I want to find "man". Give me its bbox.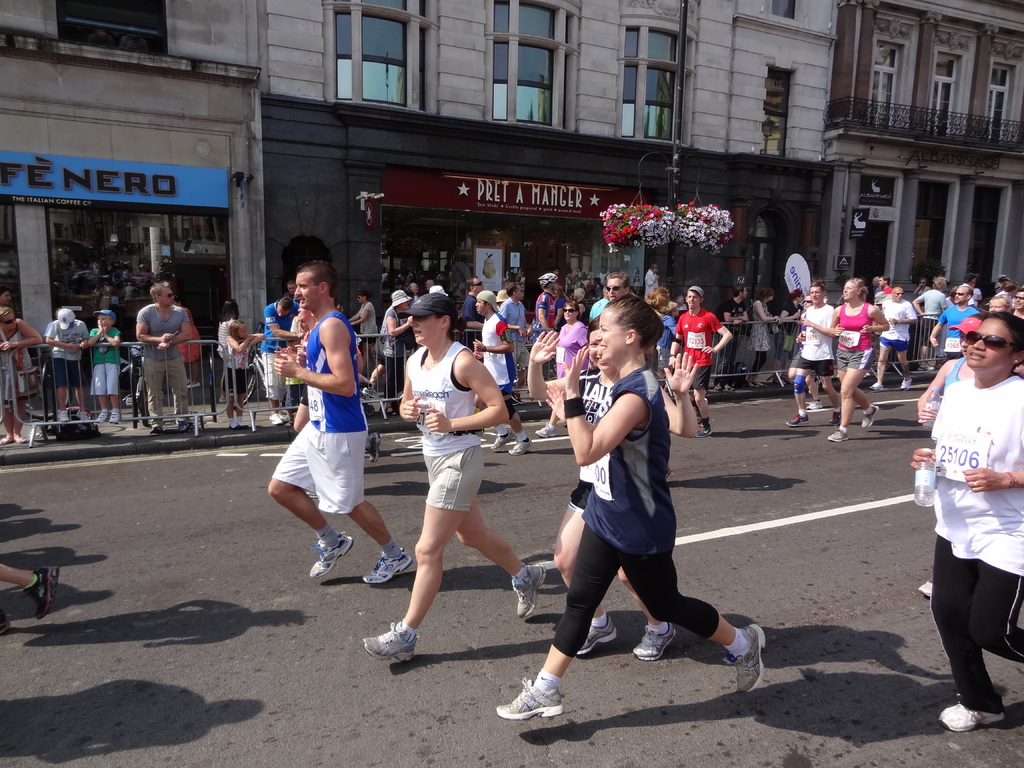
box(380, 286, 410, 408).
